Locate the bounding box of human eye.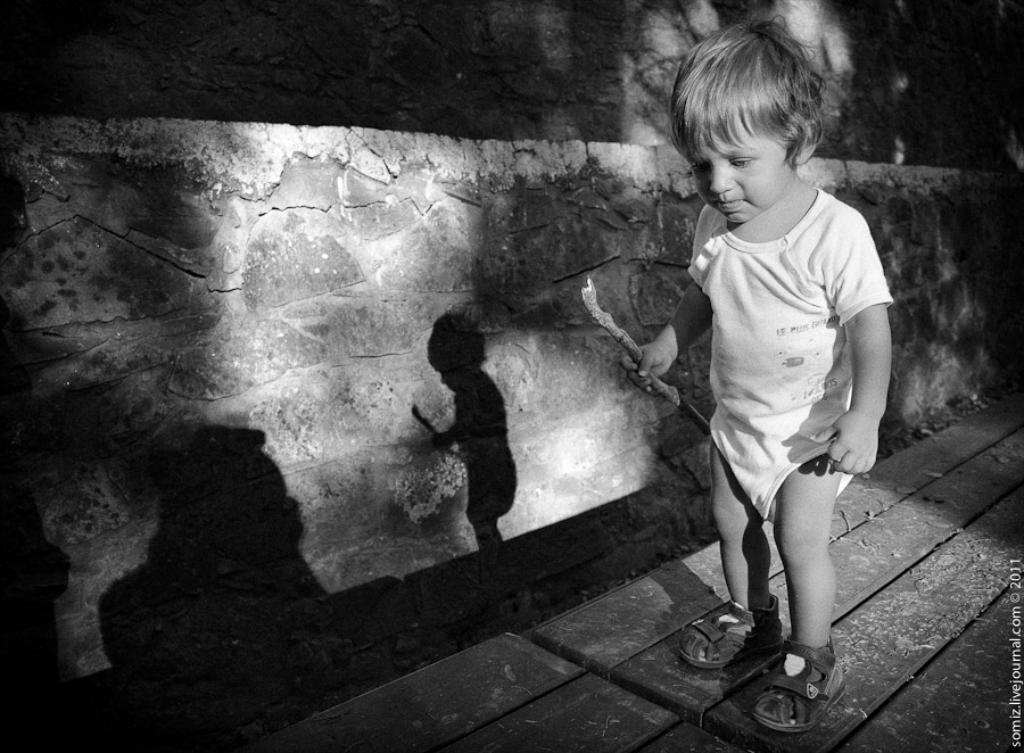
Bounding box: left=729, top=156, right=755, bottom=168.
